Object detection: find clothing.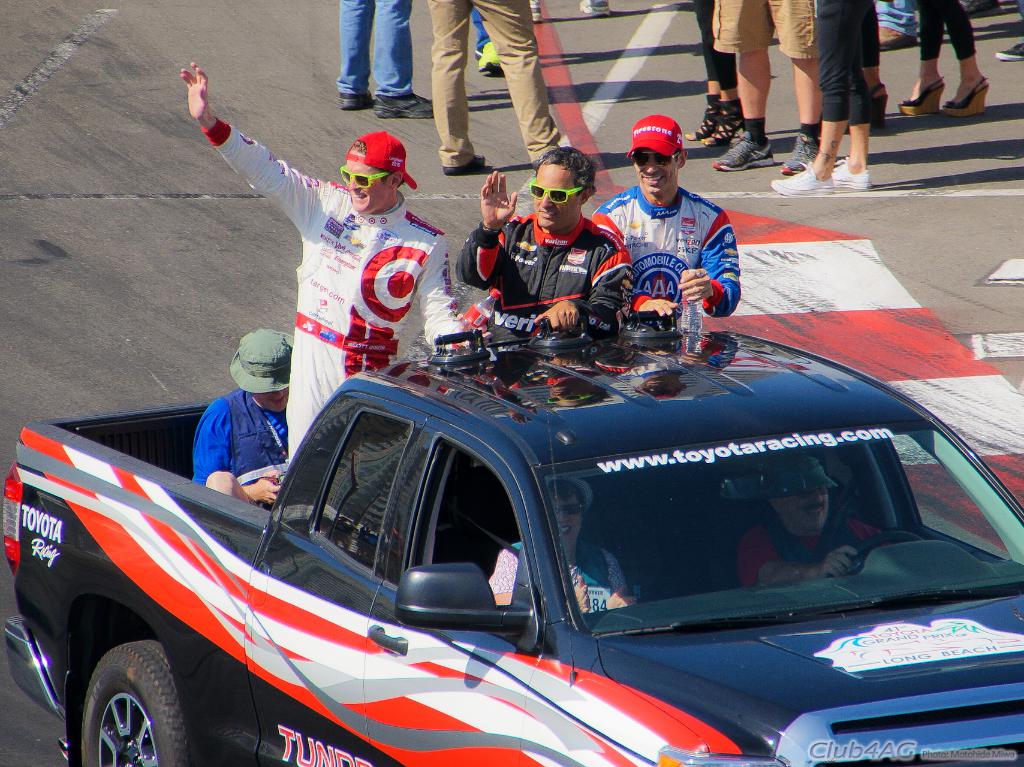
(left=876, top=0, right=915, bottom=39).
